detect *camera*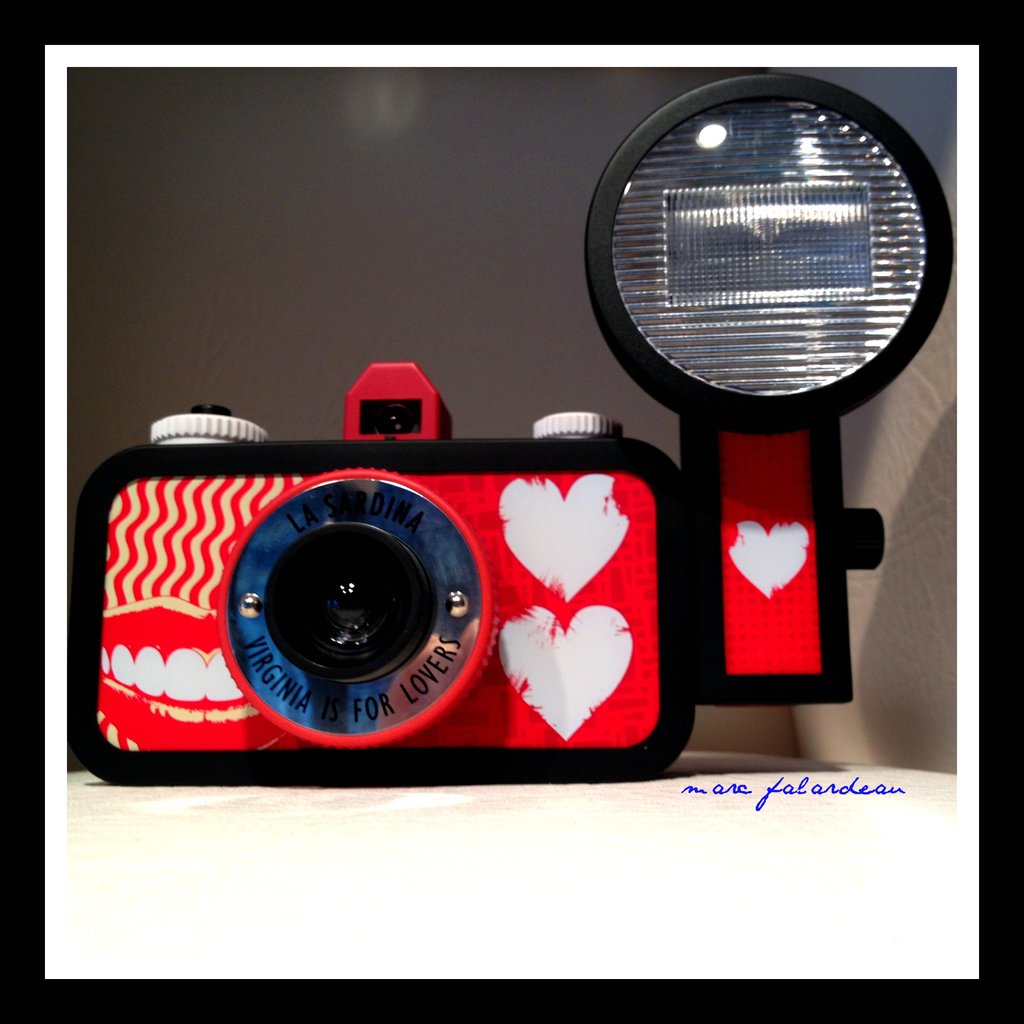
Rect(69, 70, 957, 790)
